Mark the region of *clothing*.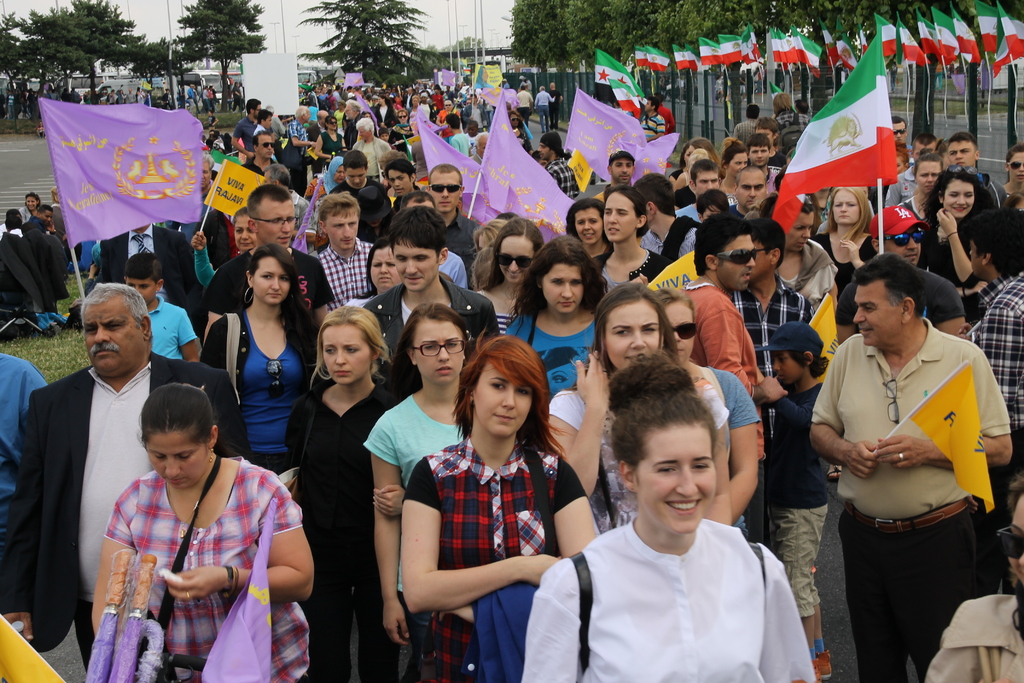
Region: [182, 86, 198, 118].
